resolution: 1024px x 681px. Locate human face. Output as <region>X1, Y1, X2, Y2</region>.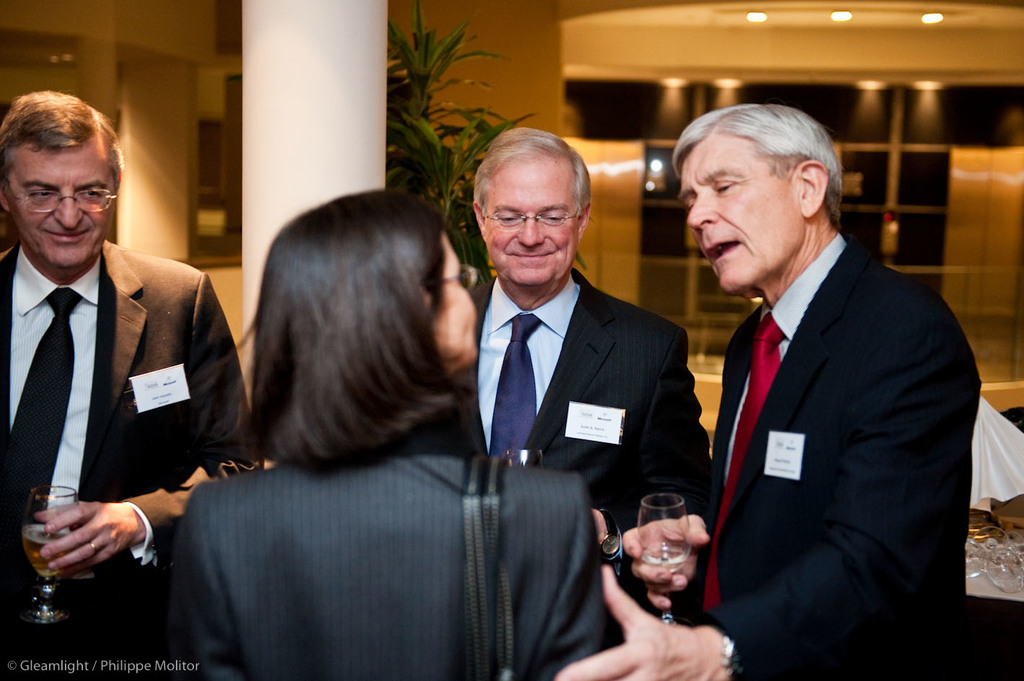
<region>442, 236, 475, 373</region>.
